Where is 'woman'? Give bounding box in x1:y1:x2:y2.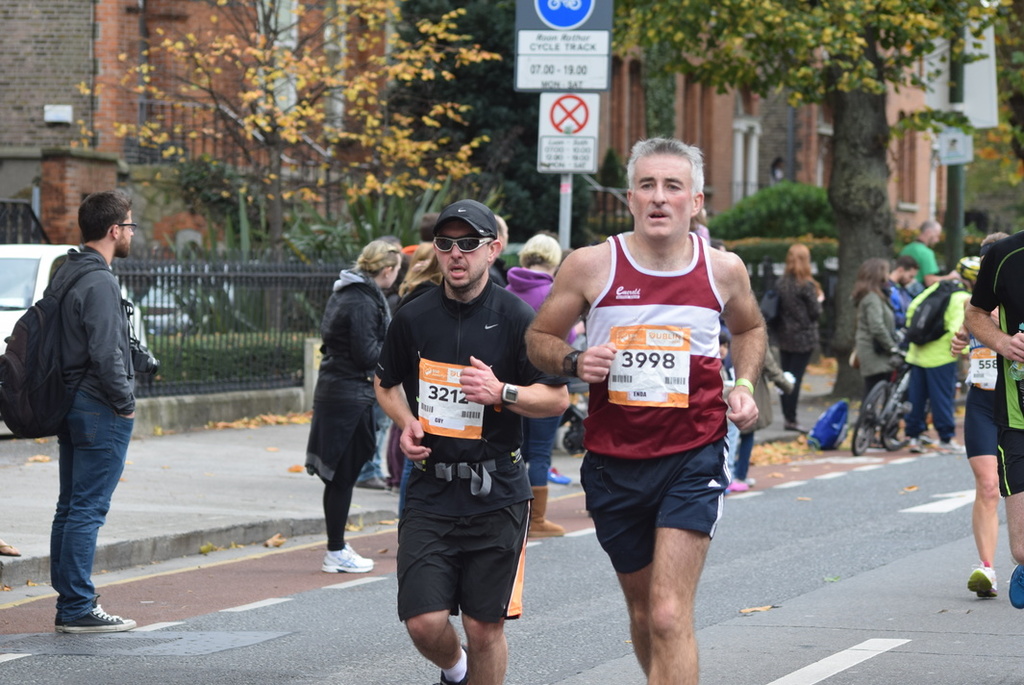
842:260:901:449.
